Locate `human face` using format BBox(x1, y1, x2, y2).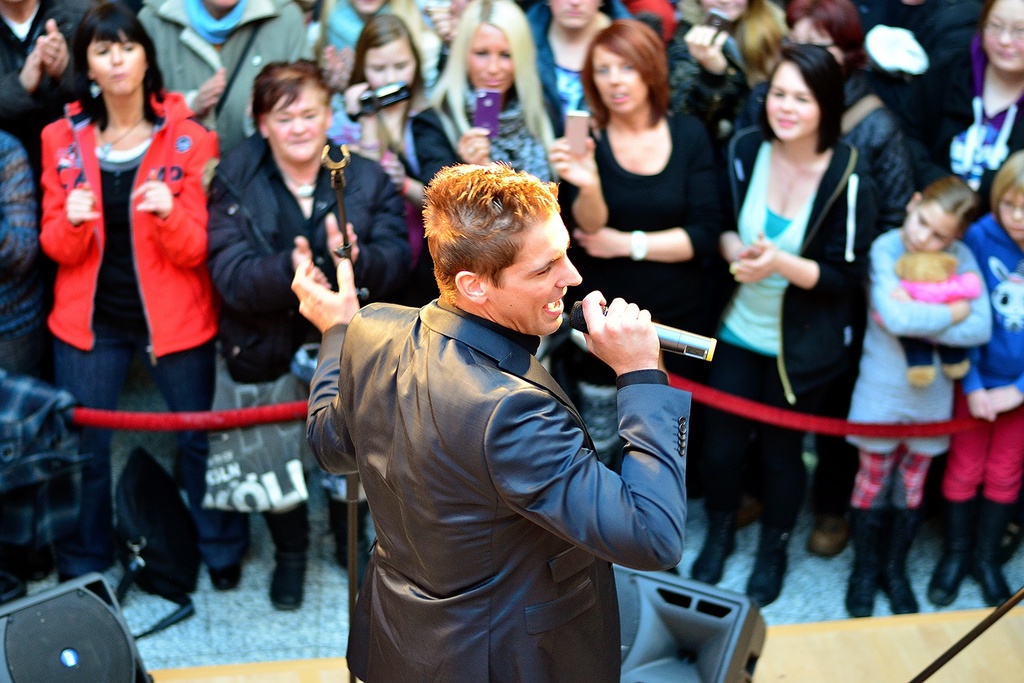
BBox(592, 53, 655, 117).
